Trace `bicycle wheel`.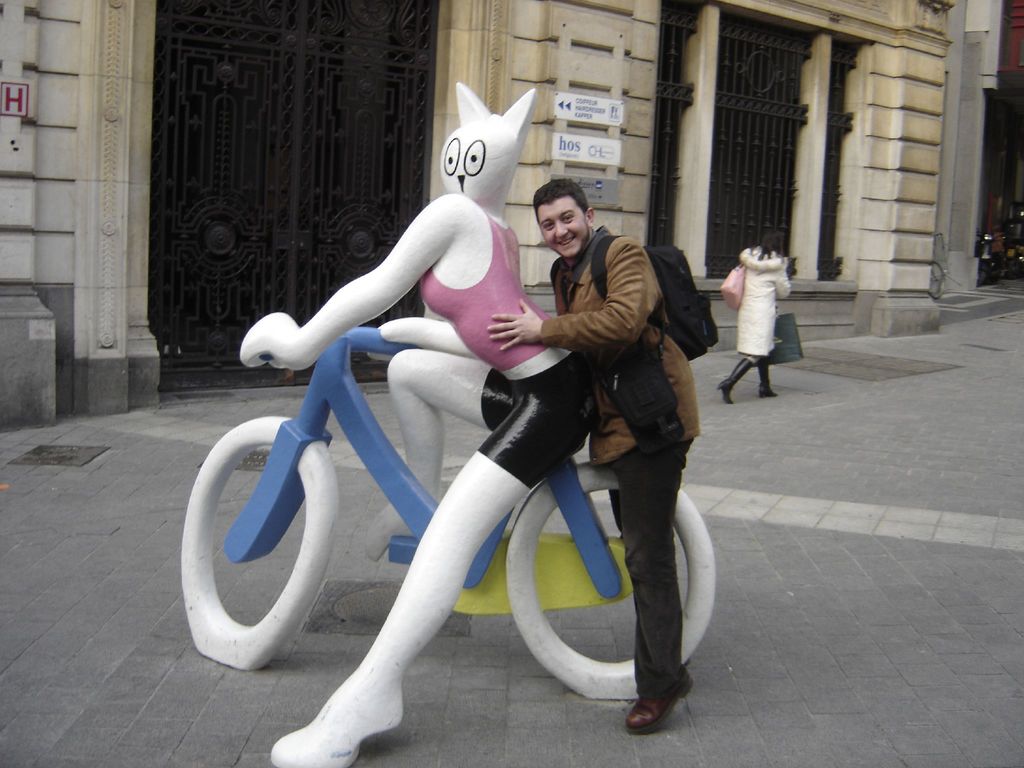
Traced to left=178, top=412, right=334, bottom=675.
